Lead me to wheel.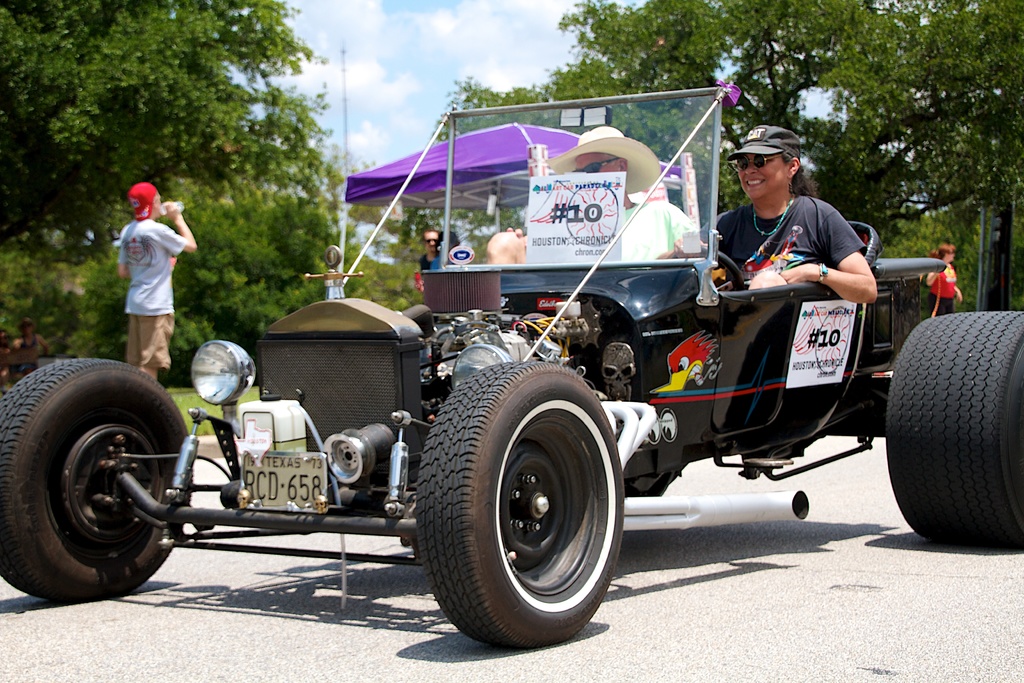
Lead to box(885, 313, 1023, 547).
